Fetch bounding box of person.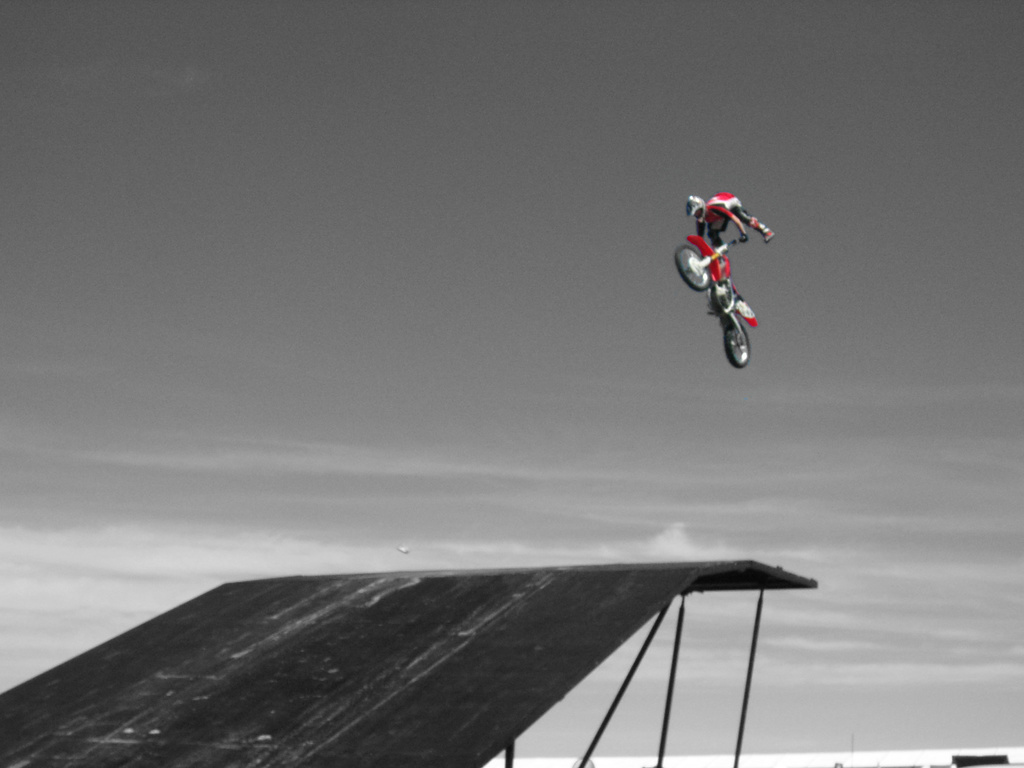
Bbox: [680, 191, 772, 256].
